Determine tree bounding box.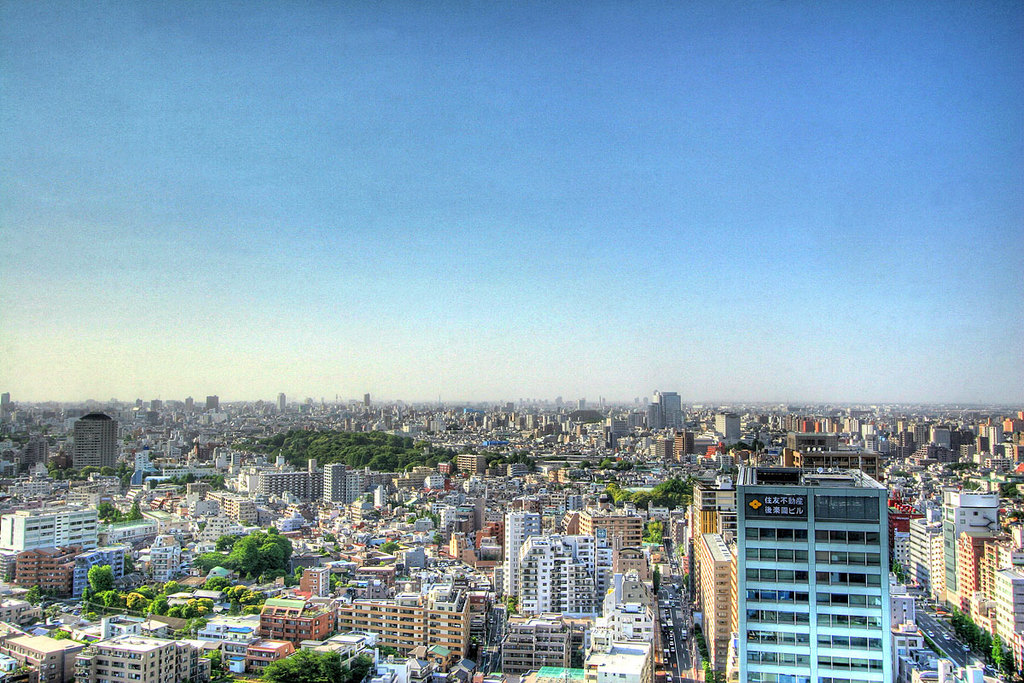
Determined: region(200, 651, 219, 670).
